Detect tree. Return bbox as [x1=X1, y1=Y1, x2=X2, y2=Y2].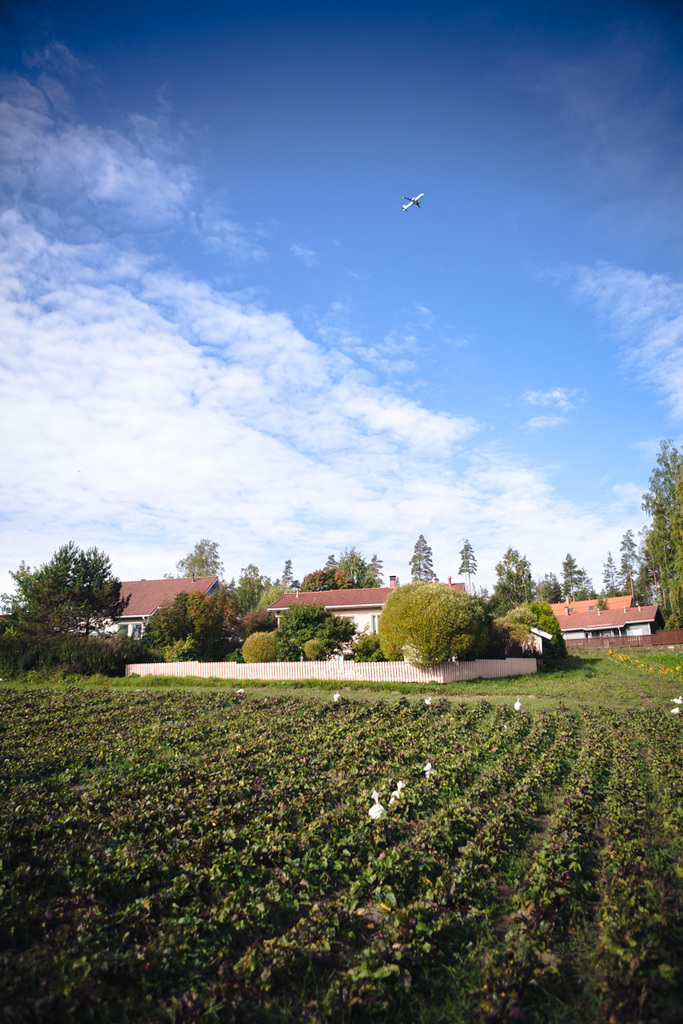
[x1=562, y1=554, x2=597, y2=597].
